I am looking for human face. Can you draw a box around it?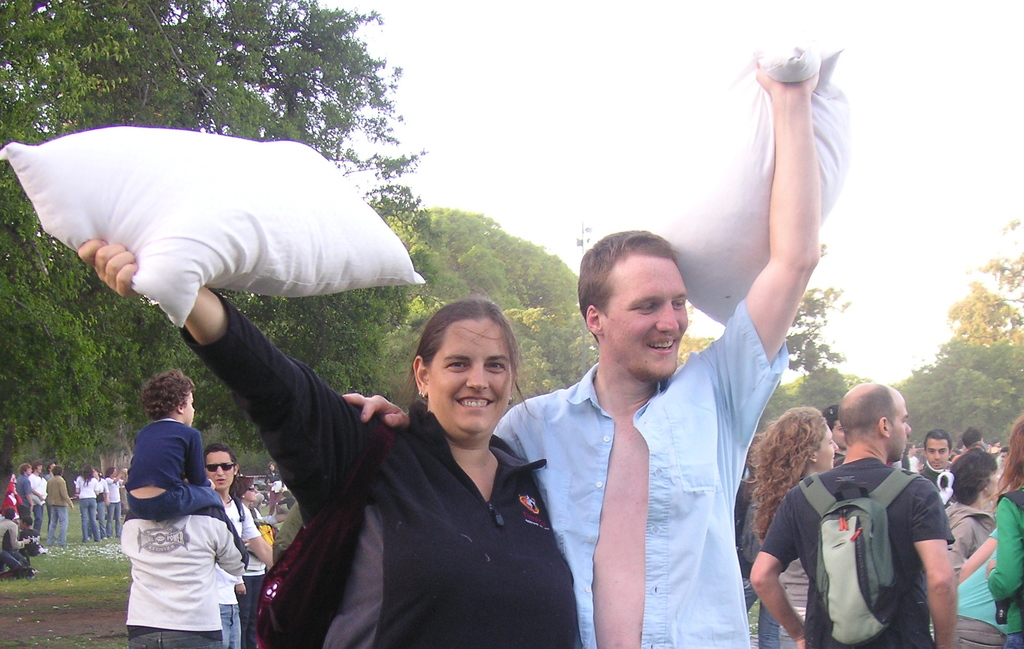
Sure, the bounding box is bbox(605, 255, 691, 376).
